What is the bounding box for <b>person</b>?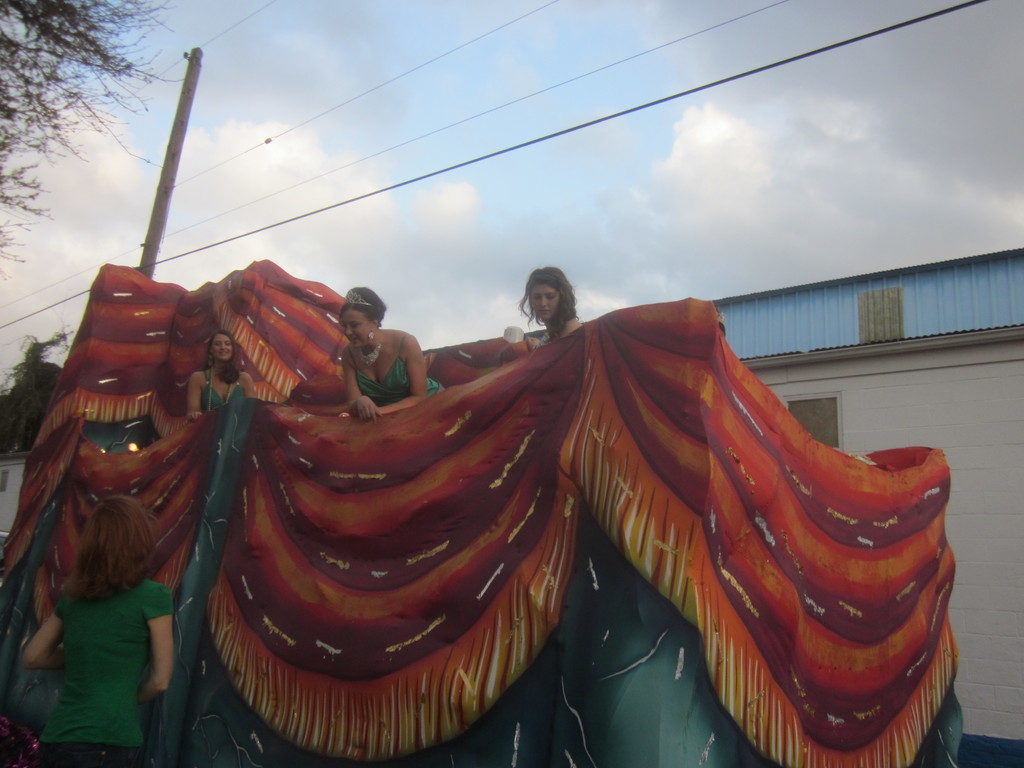
Rect(179, 326, 257, 417).
